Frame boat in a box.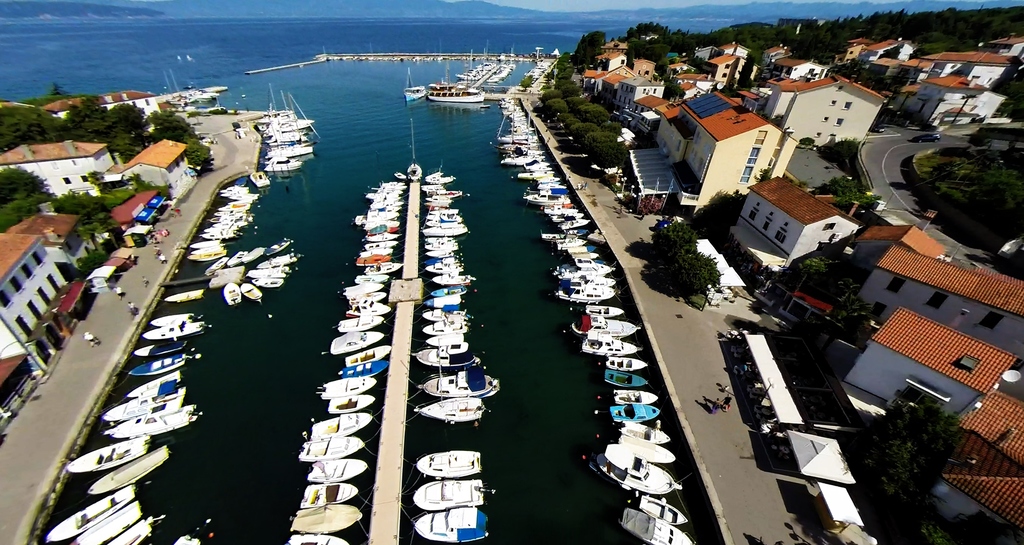
[103, 404, 196, 434].
